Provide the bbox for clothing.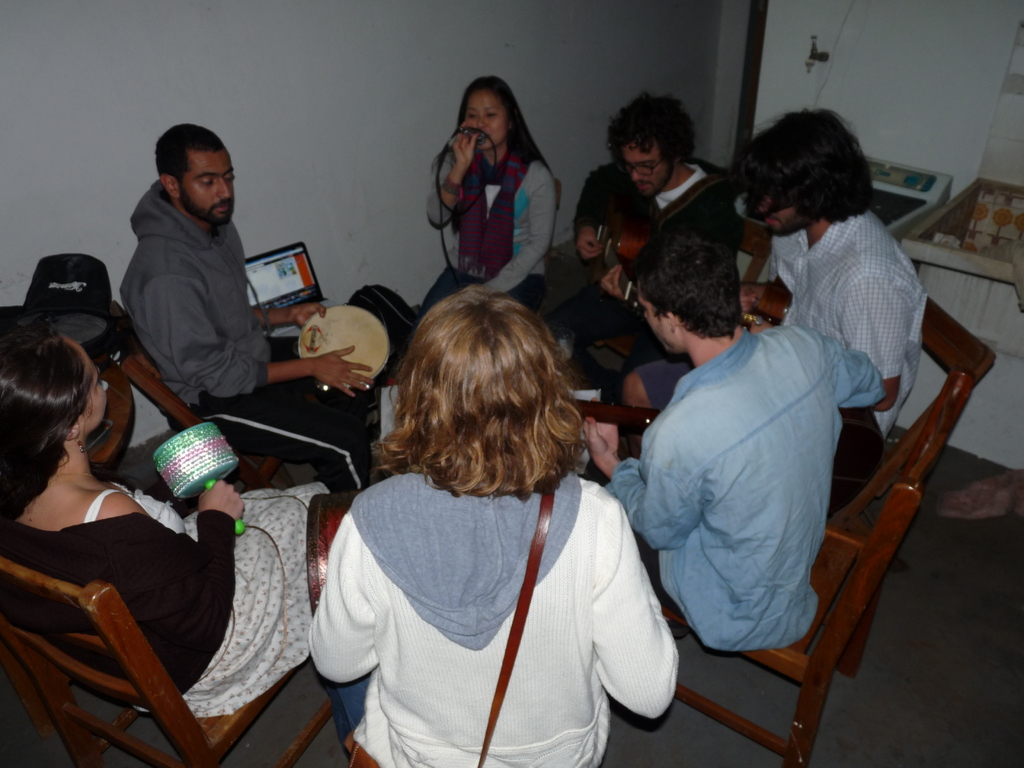
BBox(298, 401, 682, 762).
